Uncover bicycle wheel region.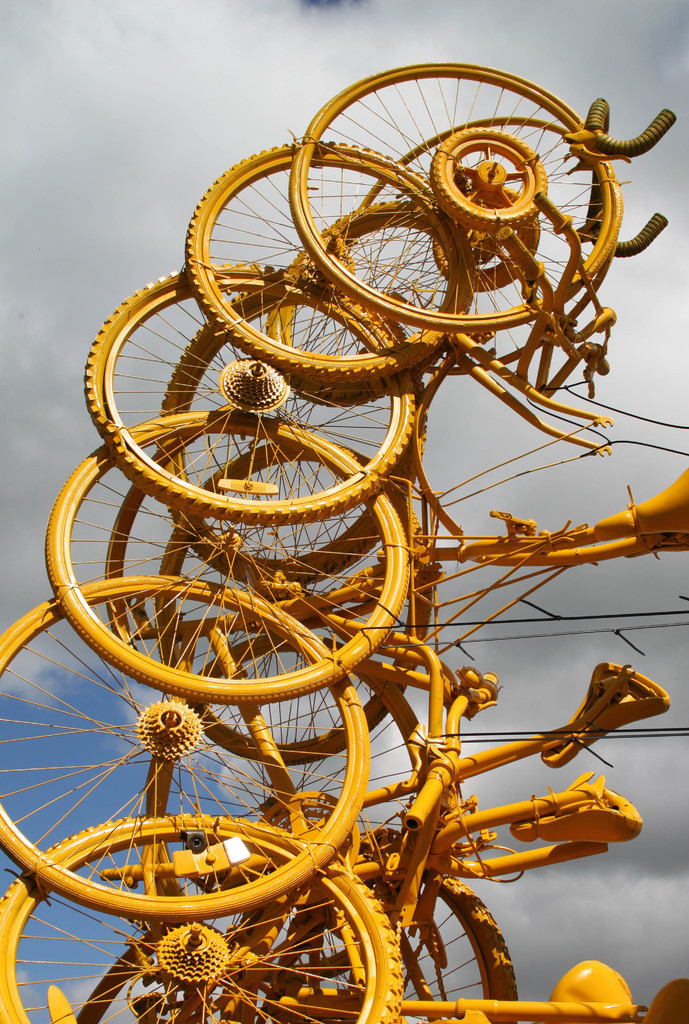
Uncovered: [159, 289, 426, 584].
